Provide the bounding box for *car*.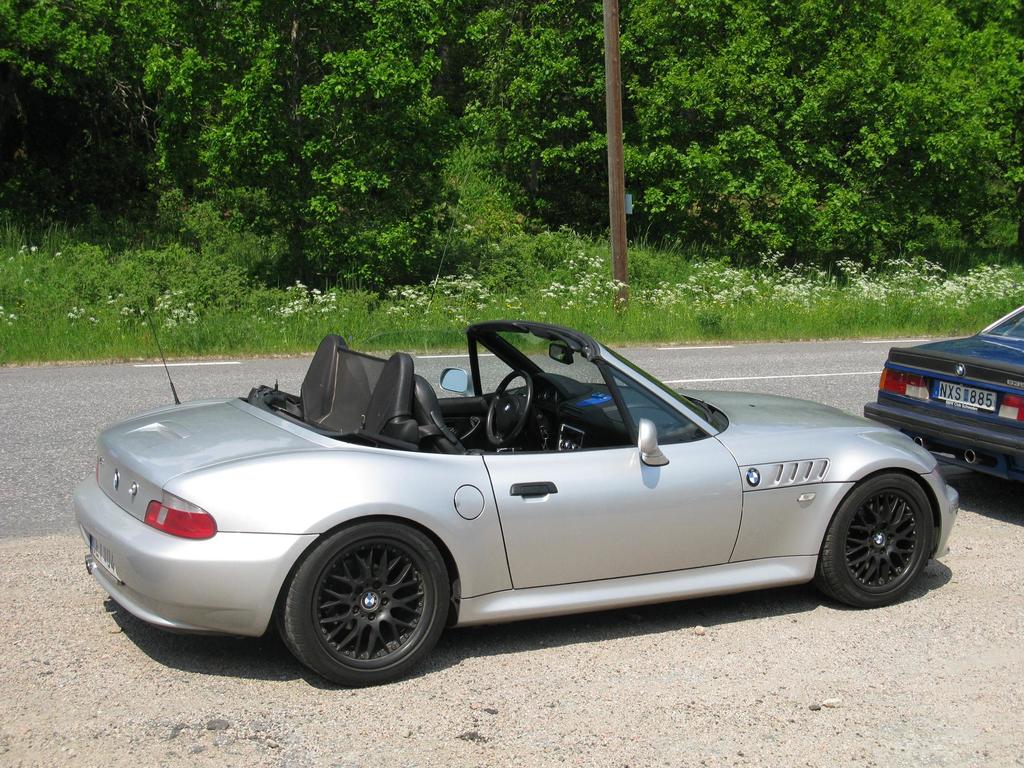
{"left": 15, "top": 341, "right": 947, "bottom": 670}.
